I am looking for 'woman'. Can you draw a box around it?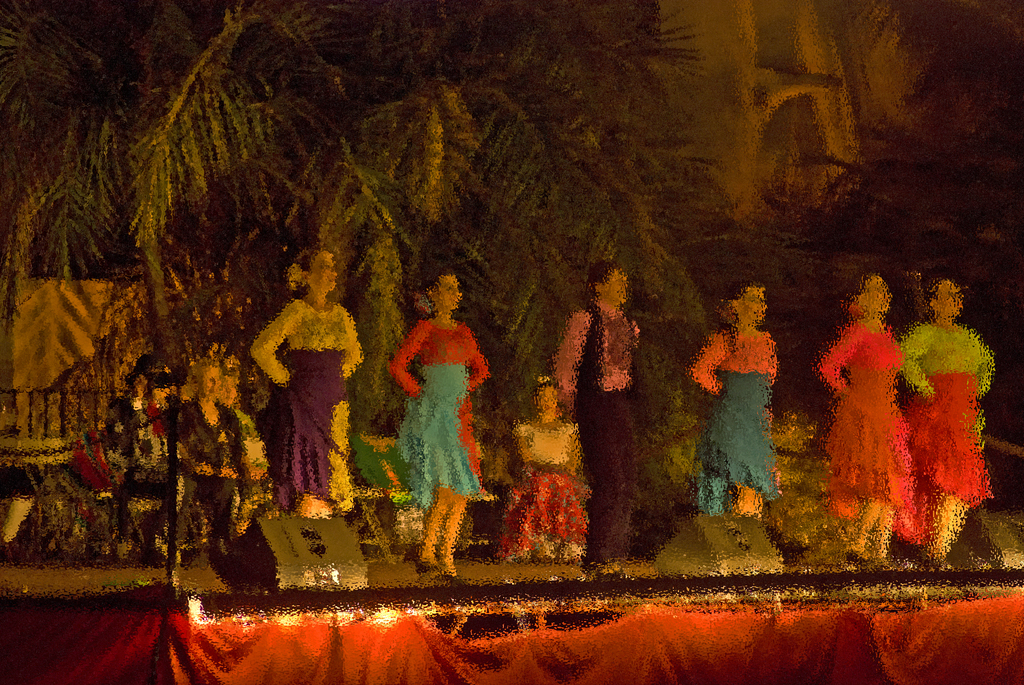
Sure, the bounding box is locate(892, 272, 995, 570).
